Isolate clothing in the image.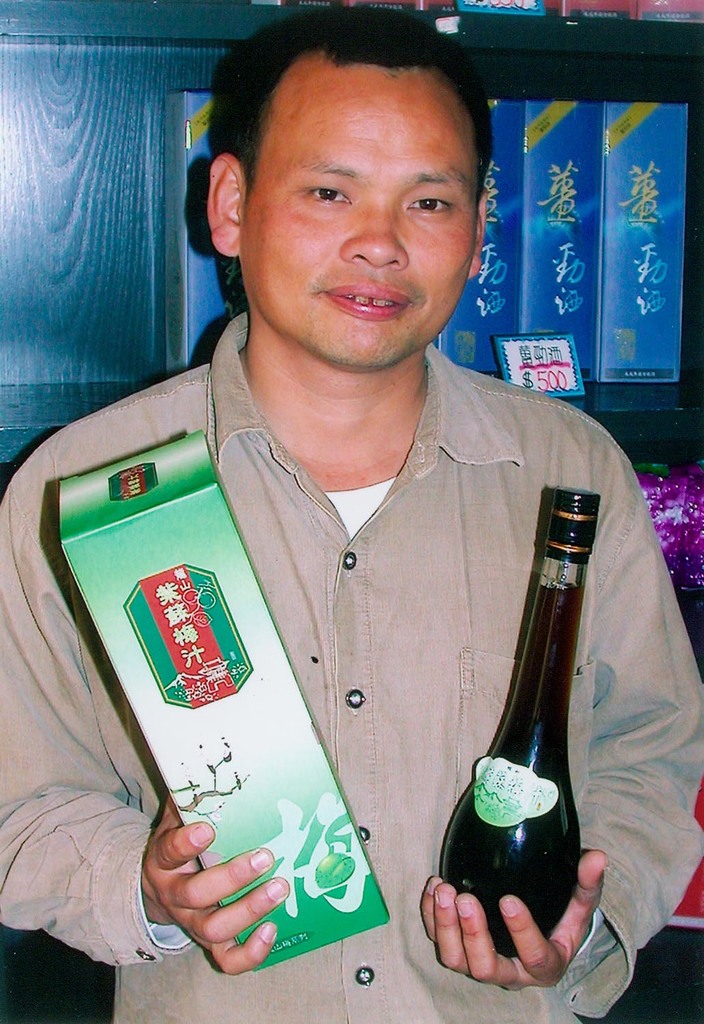
Isolated region: (left=0, top=309, right=703, bottom=1023).
